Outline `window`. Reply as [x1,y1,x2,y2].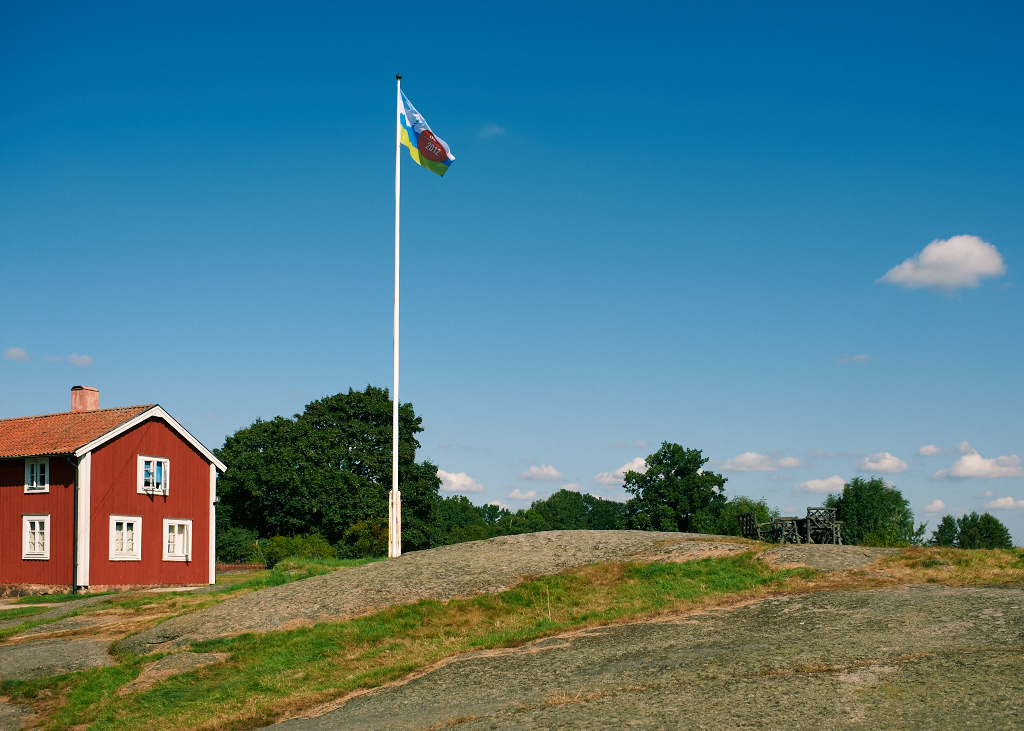
[161,517,189,558].
